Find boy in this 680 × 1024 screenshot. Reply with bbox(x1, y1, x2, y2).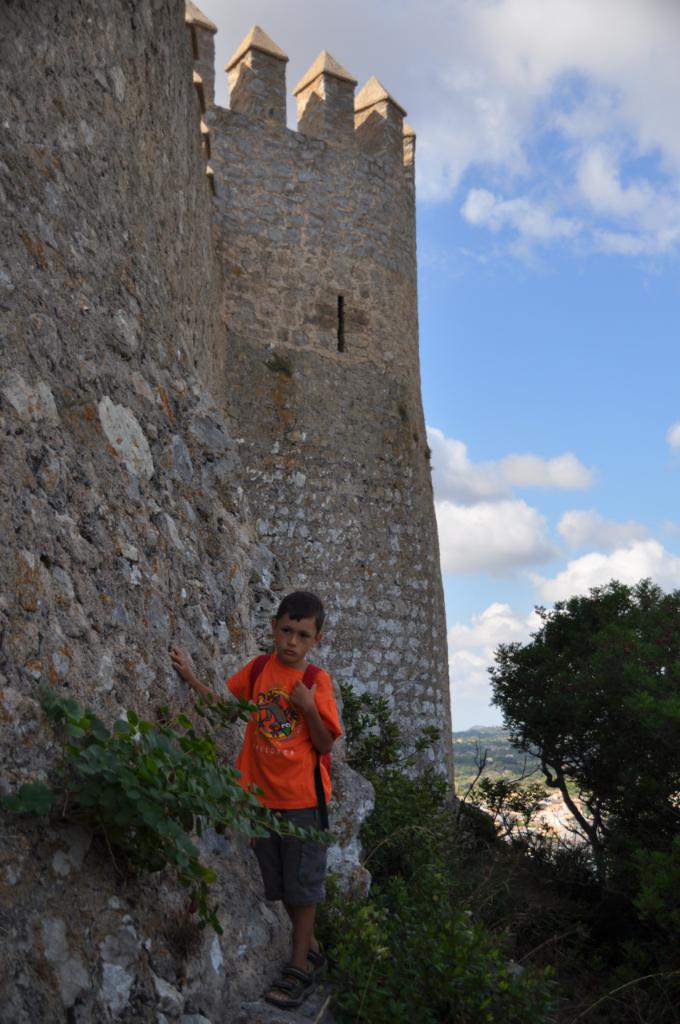
bbox(162, 595, 342, 1011).
